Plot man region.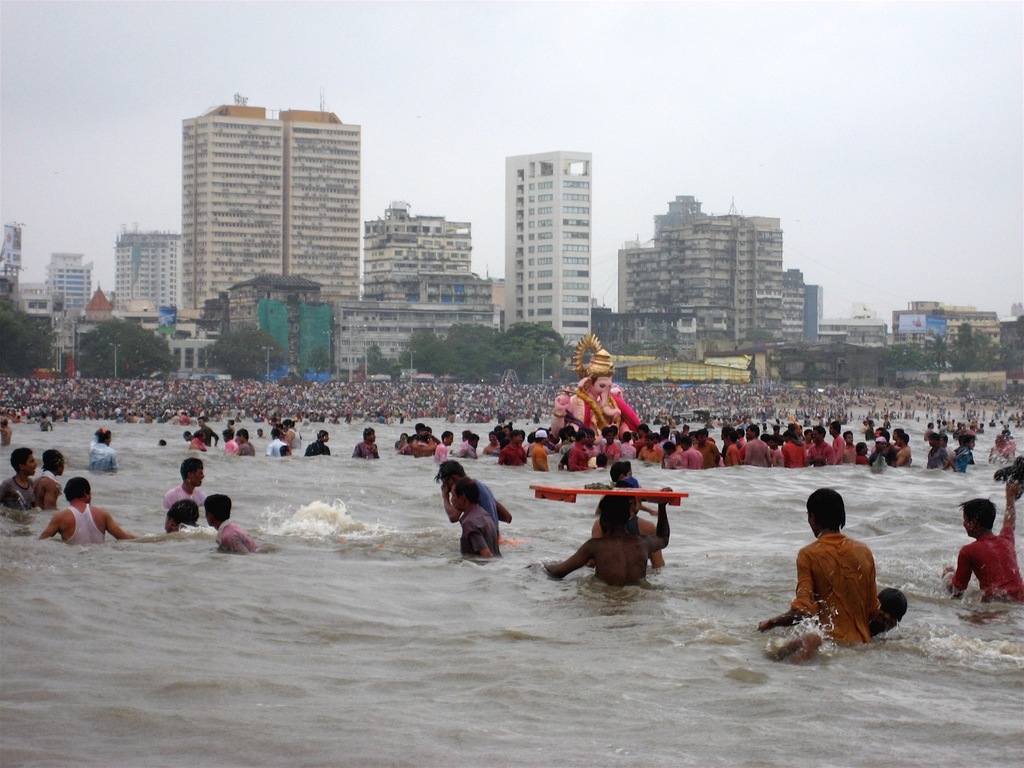
Plotted at (354,426,386,458).
